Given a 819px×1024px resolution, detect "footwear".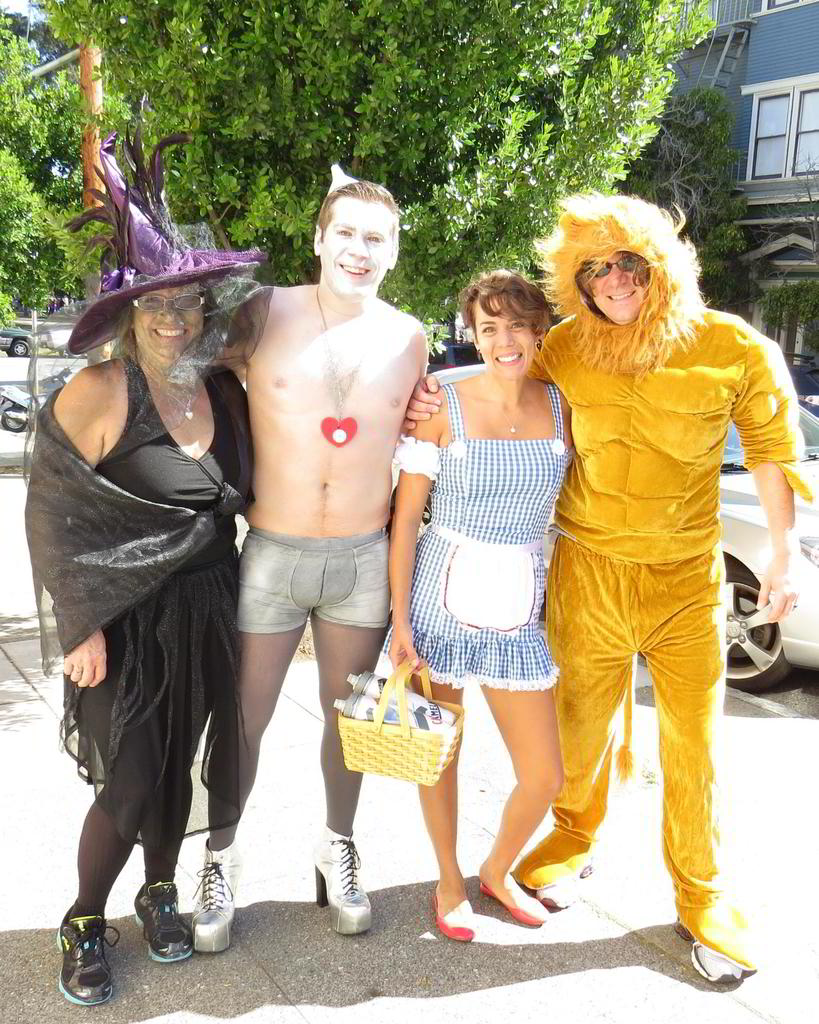
pyautogui.locateOnScreen(38, 918, 111, 1005).
